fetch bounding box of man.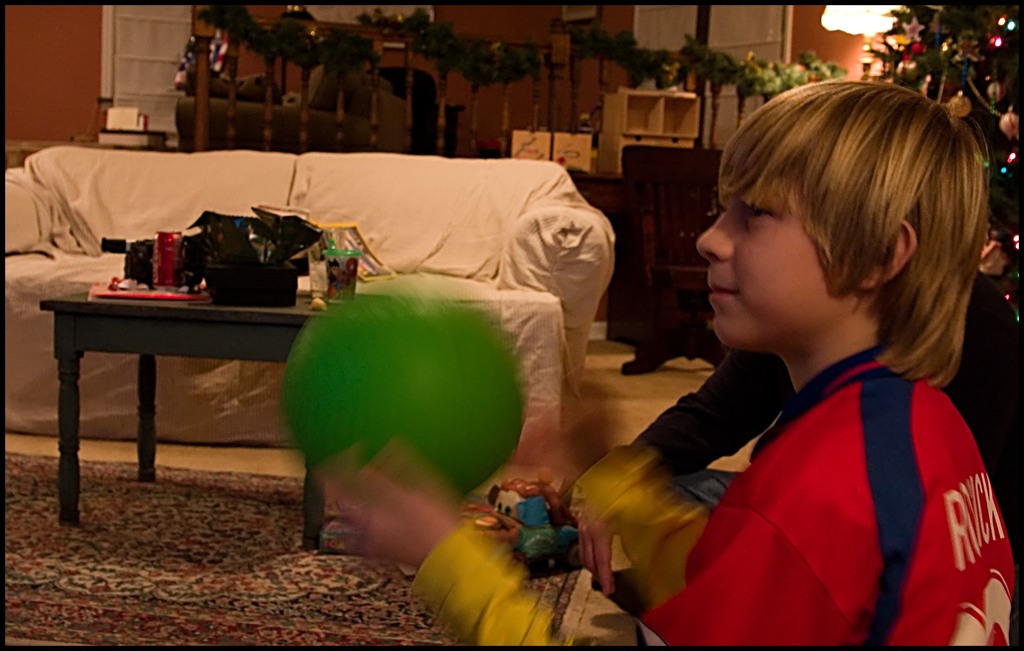
Bbox: (588, 264, 1023, 650).
